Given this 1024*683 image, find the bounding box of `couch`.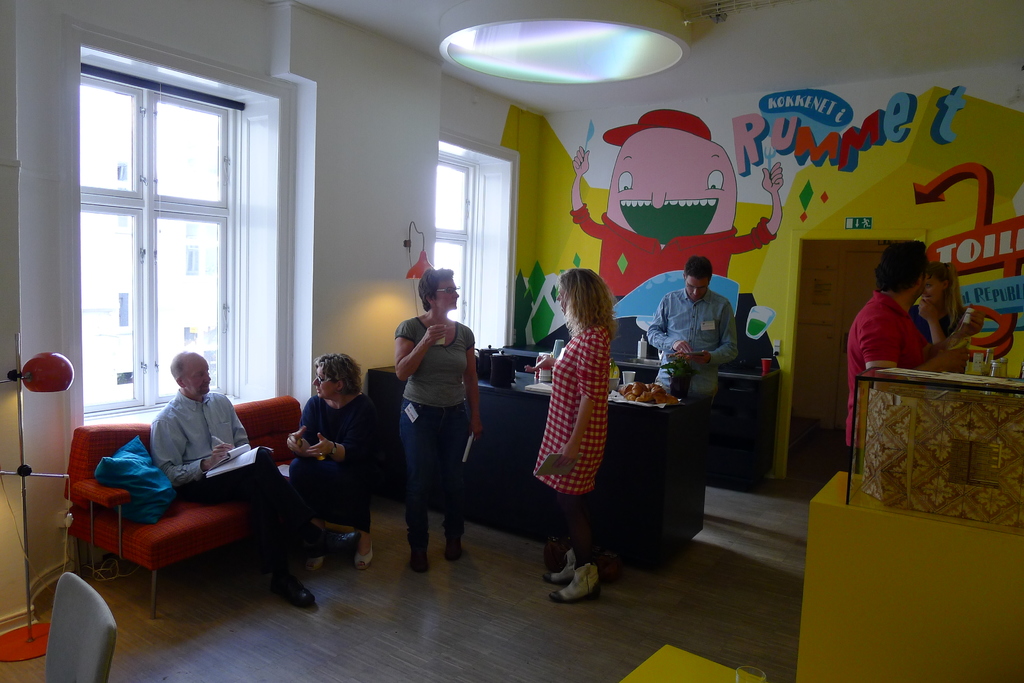
x1=45 y1=384 x2=340 y2=593.
